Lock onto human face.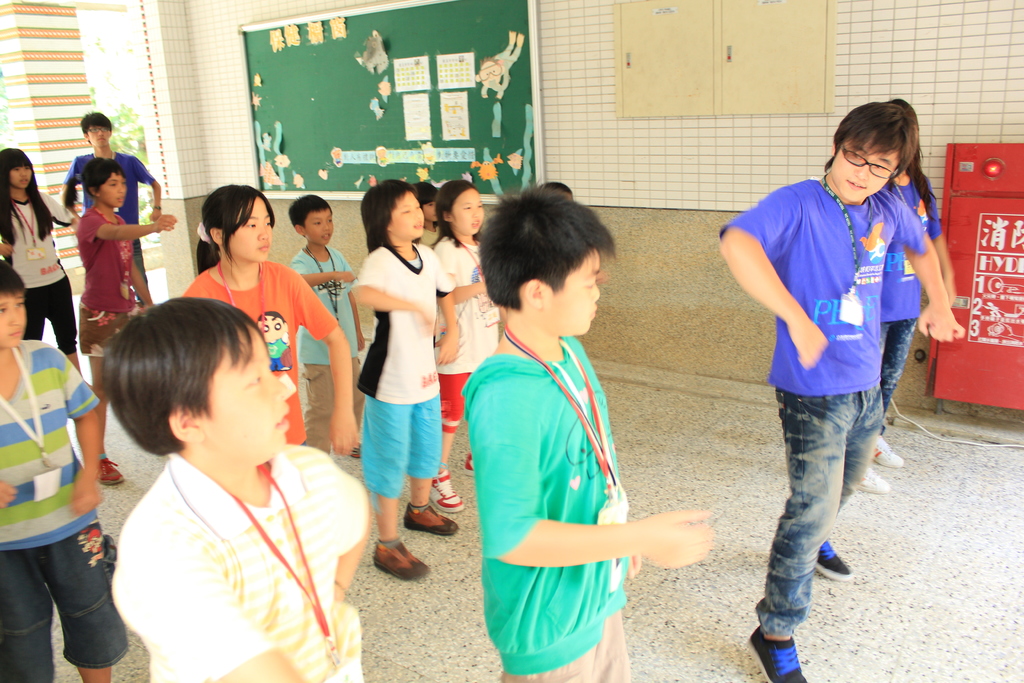
Locked: box(9, 168, 30, 188).
